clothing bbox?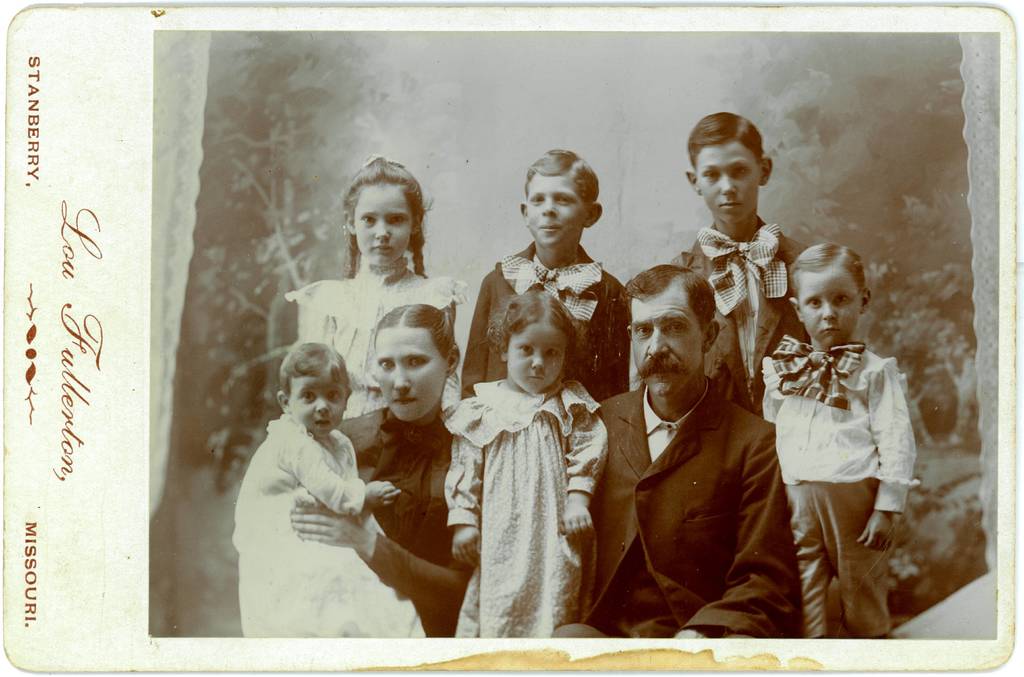
<bbox>452, 237, 639, 400</bbox>
